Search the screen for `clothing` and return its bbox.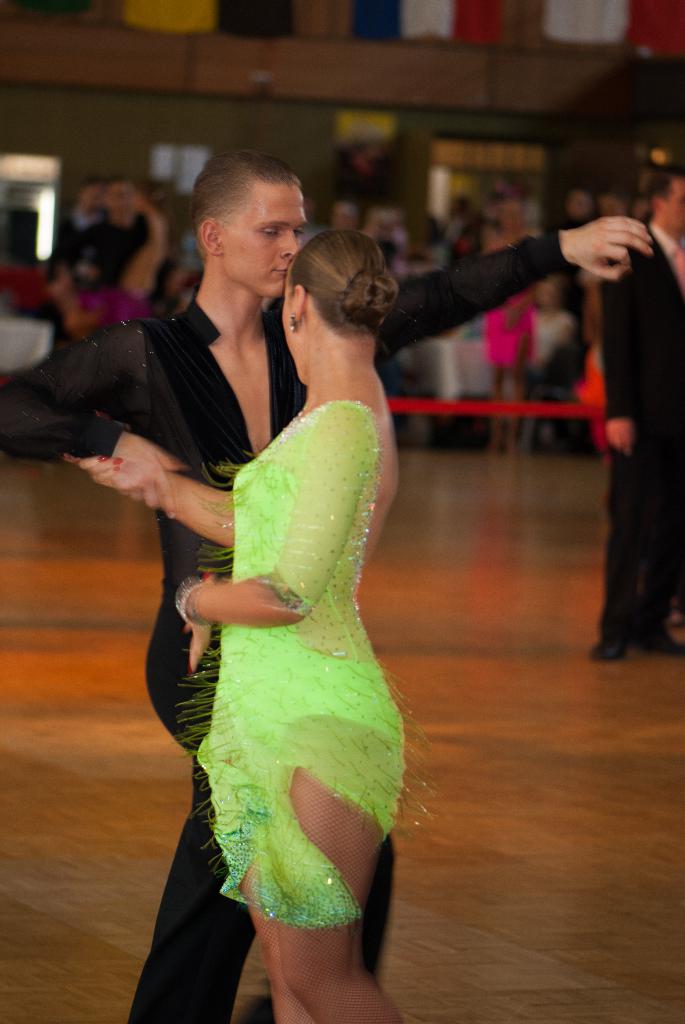
Found: (x1=168, y1=345, x2=414, y2=942).
